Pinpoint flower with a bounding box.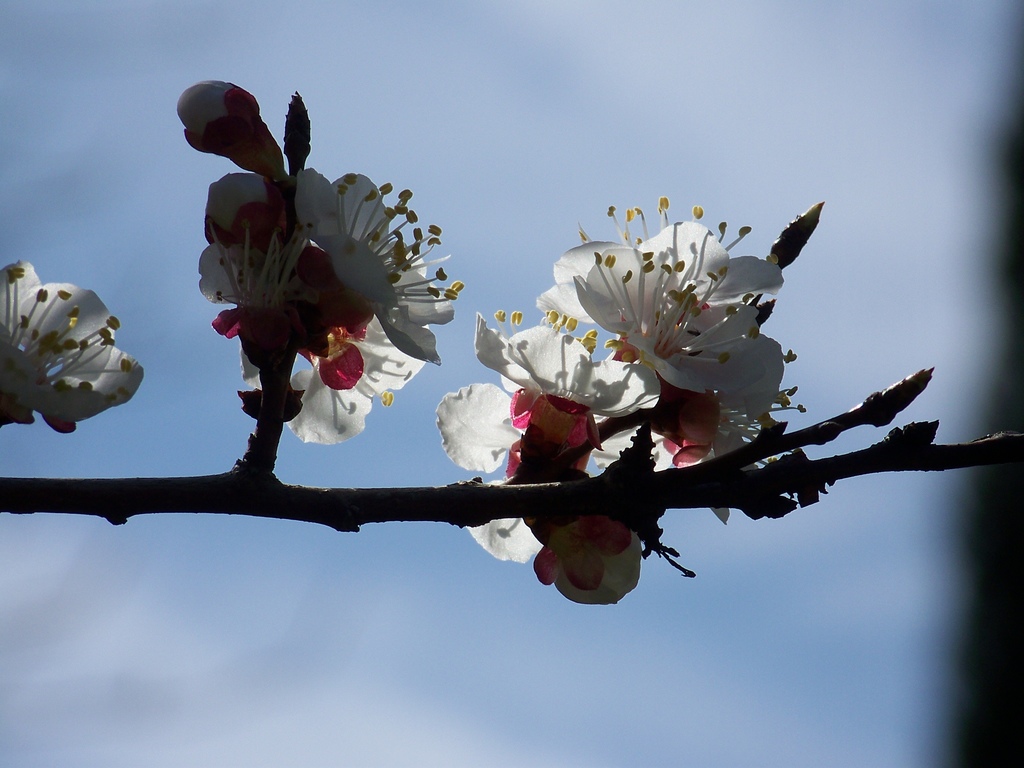
(x1=575, y1=193, x2=784, y2=424).
